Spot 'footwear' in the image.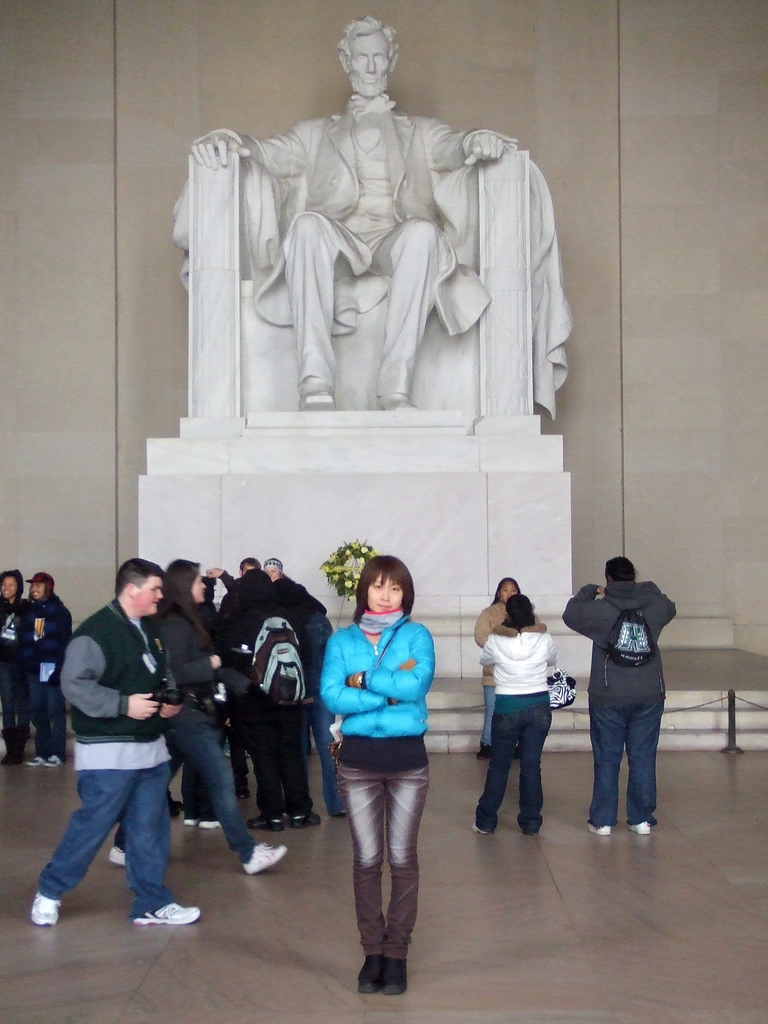
'footwear' found at left=27, top=891, right=67, bottom=924.
